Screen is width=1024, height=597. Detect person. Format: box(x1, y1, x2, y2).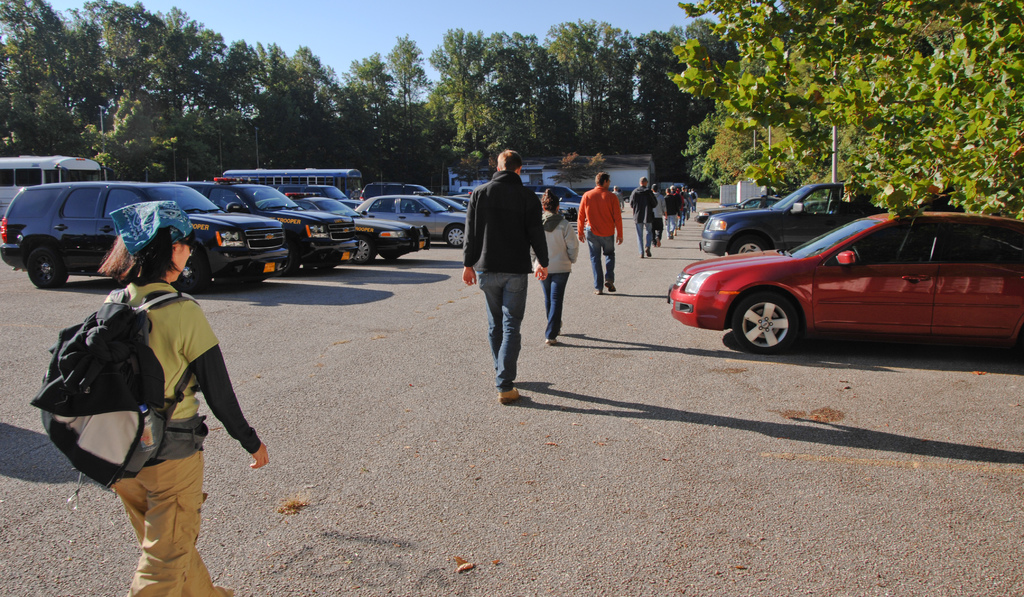
box(576, 170, 622, 297).
